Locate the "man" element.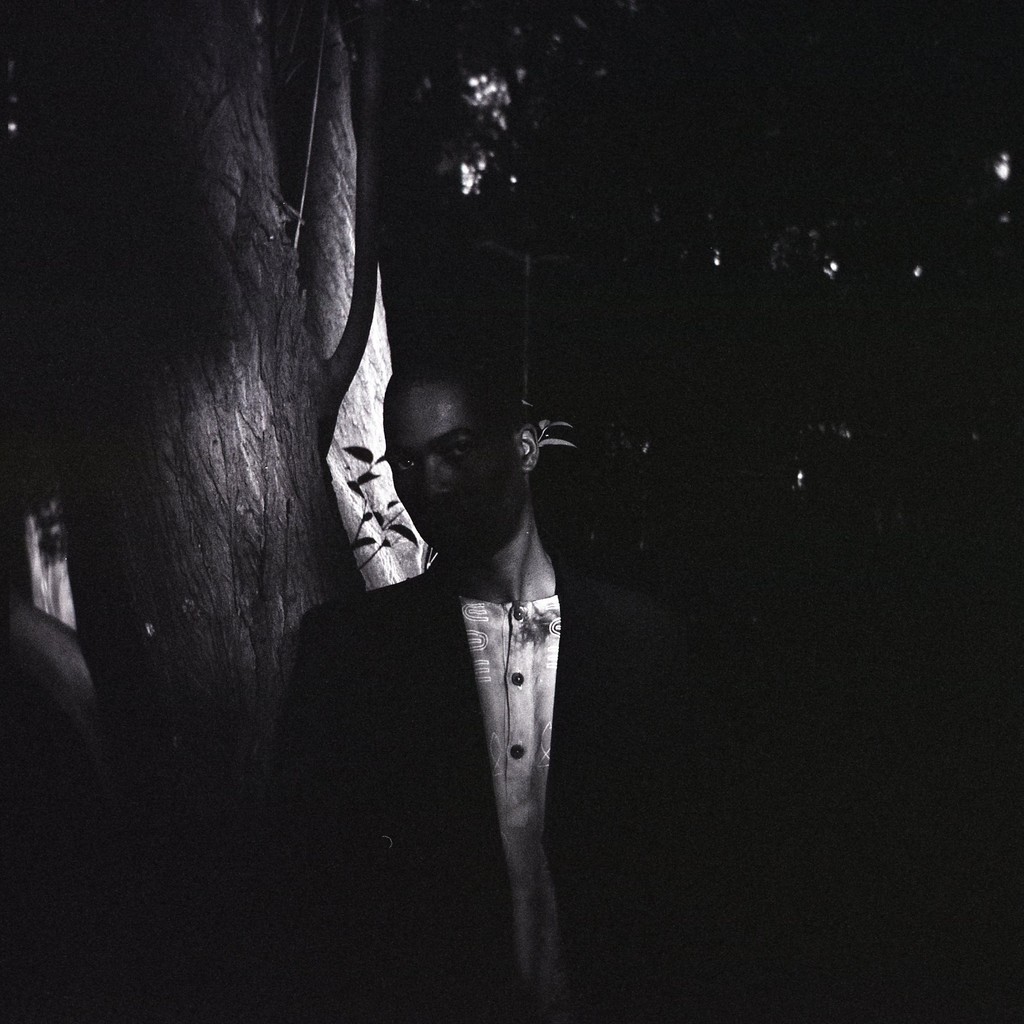
Element bbox: bbox(264, 284, 628, 986).
